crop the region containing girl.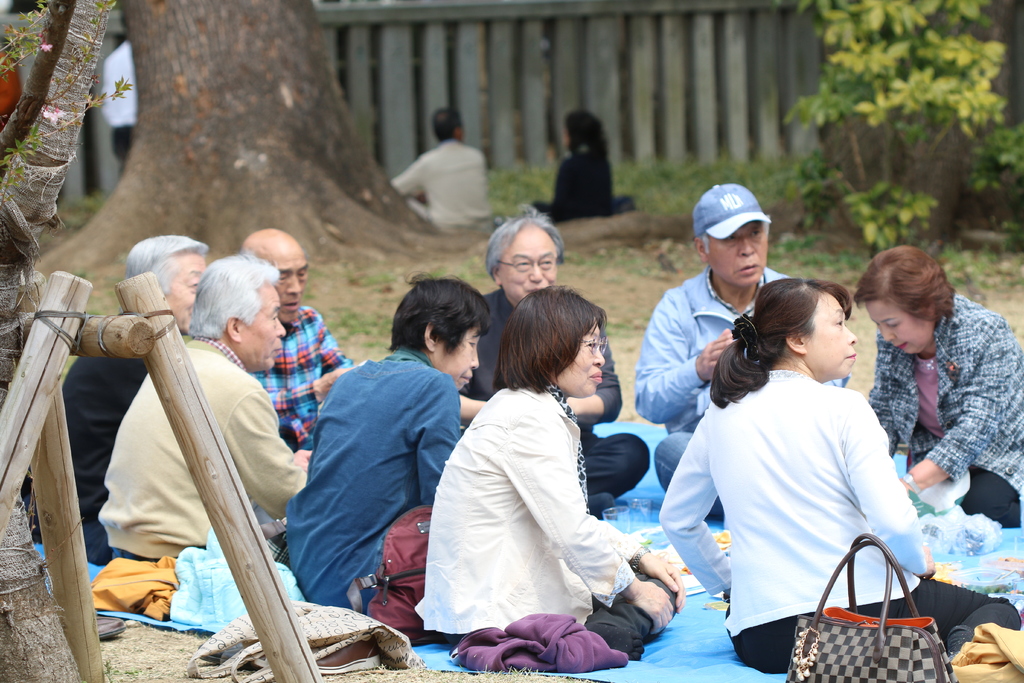
Crop region: (529,108,633,226).
